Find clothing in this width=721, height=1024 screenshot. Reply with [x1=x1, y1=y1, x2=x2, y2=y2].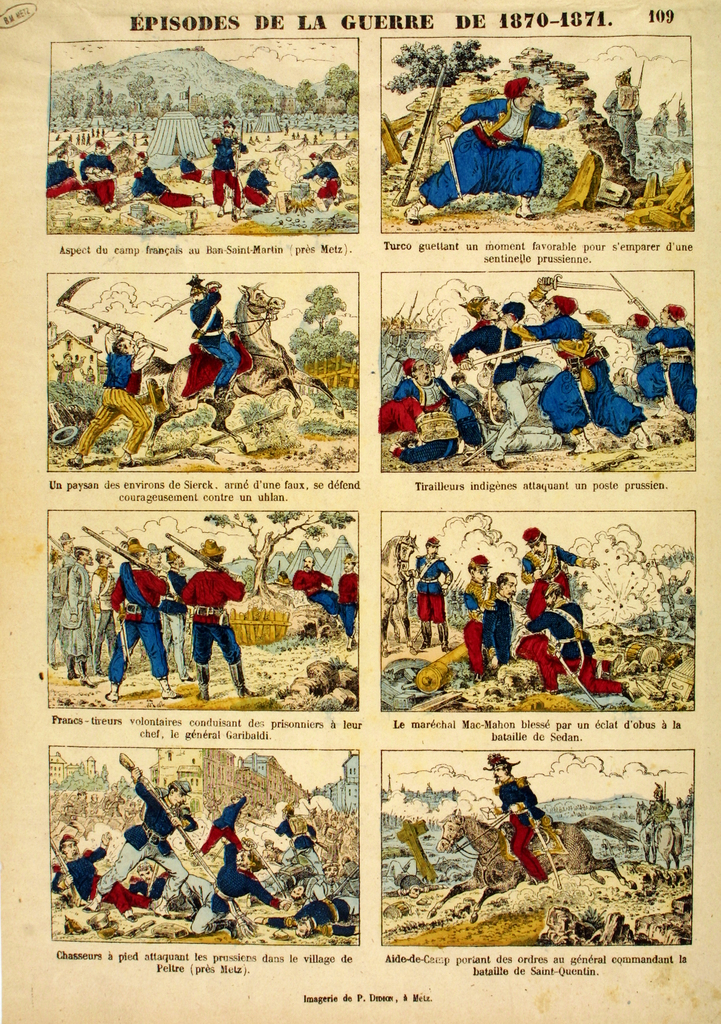
[x1=74, y1=330, x2=158, y2=452].
